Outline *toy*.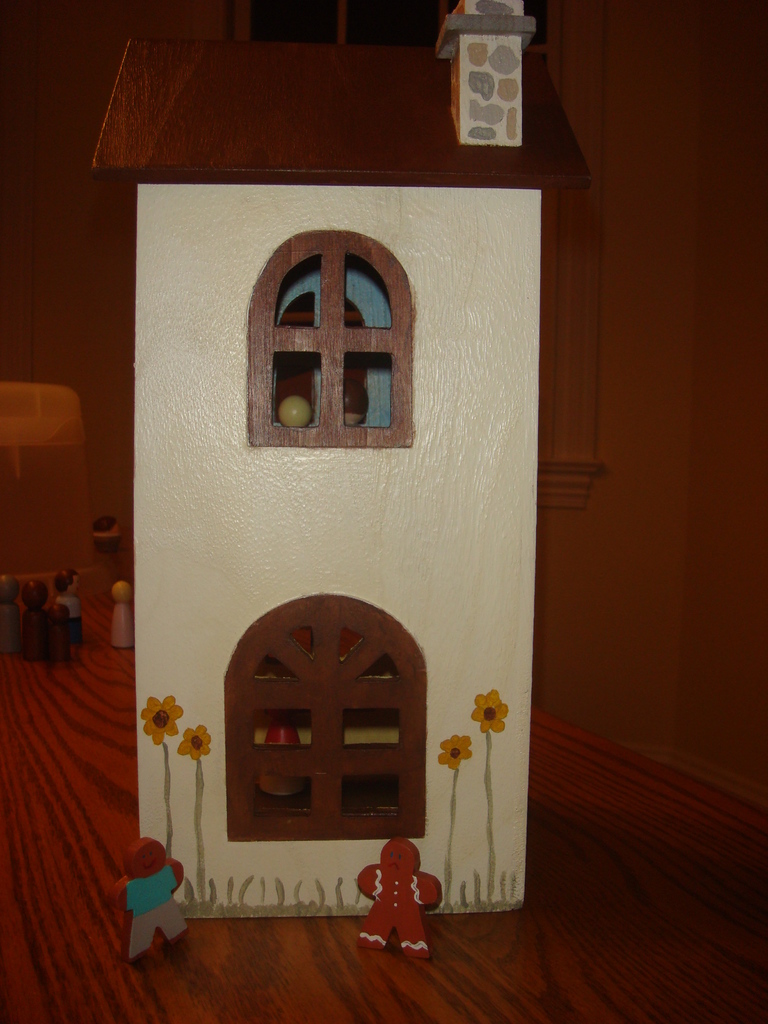
Outline: (86,0,597,934).
